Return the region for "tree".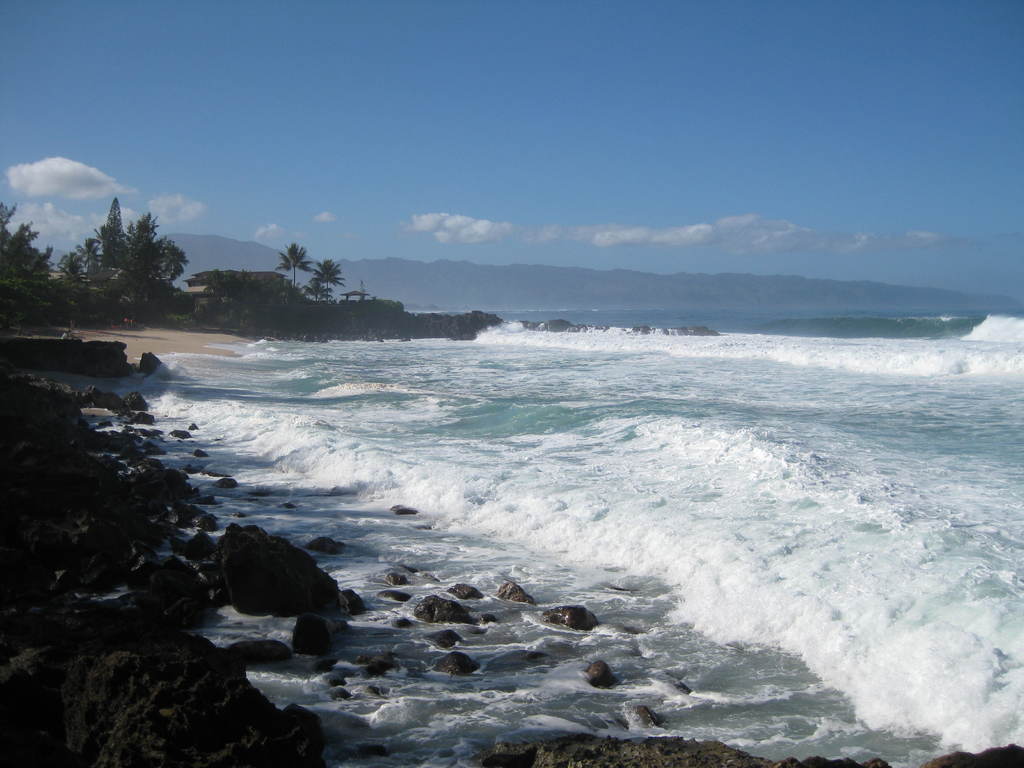
<bbox>310, 254, 346, 307</bbox>.
